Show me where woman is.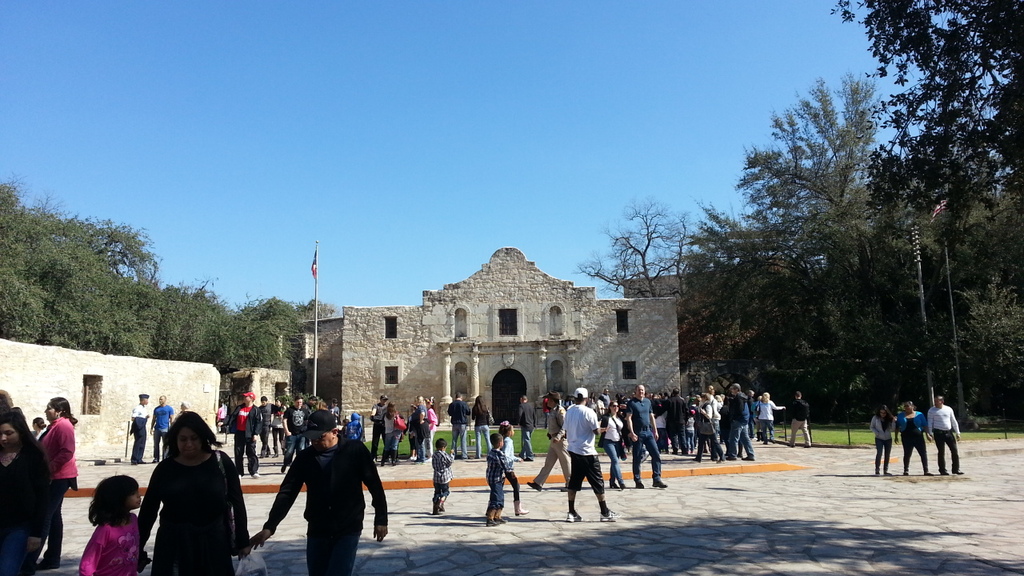
woman is at bbox=(426, 394, 437, 460).
